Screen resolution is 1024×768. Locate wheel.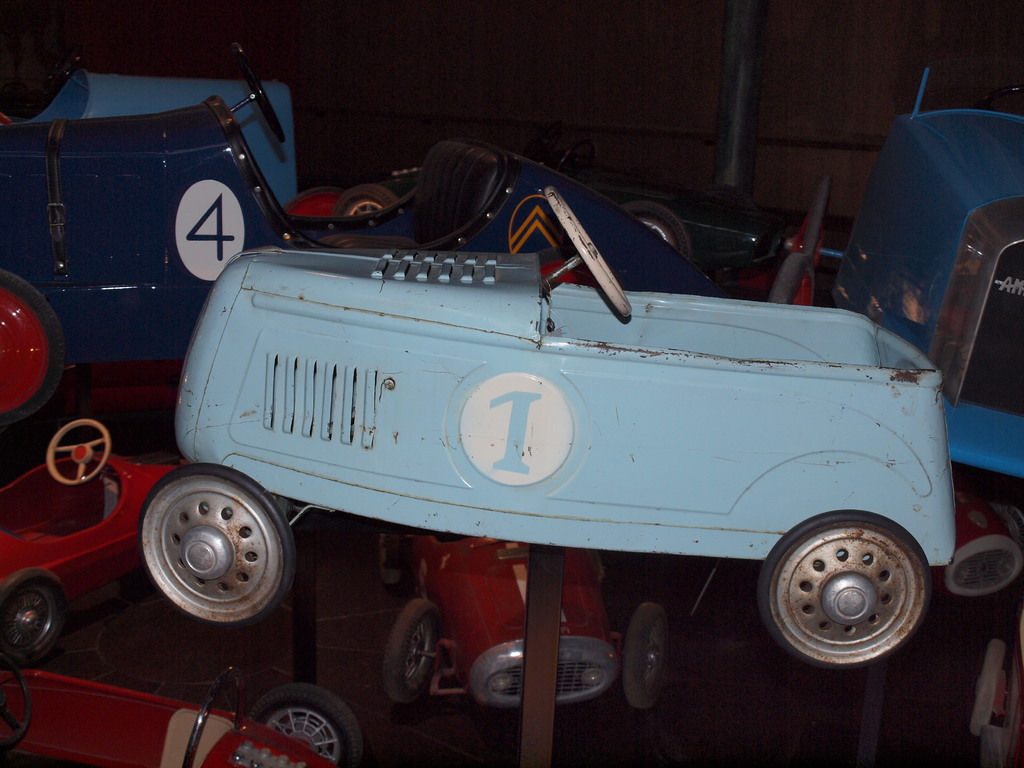
<box>333,178,397,214</box>.
